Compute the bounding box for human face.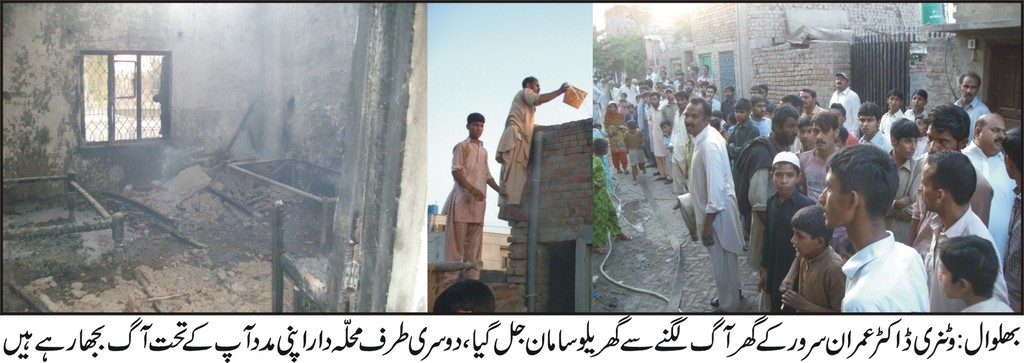
x1=790 y1=226 x2=821 y2=257.
